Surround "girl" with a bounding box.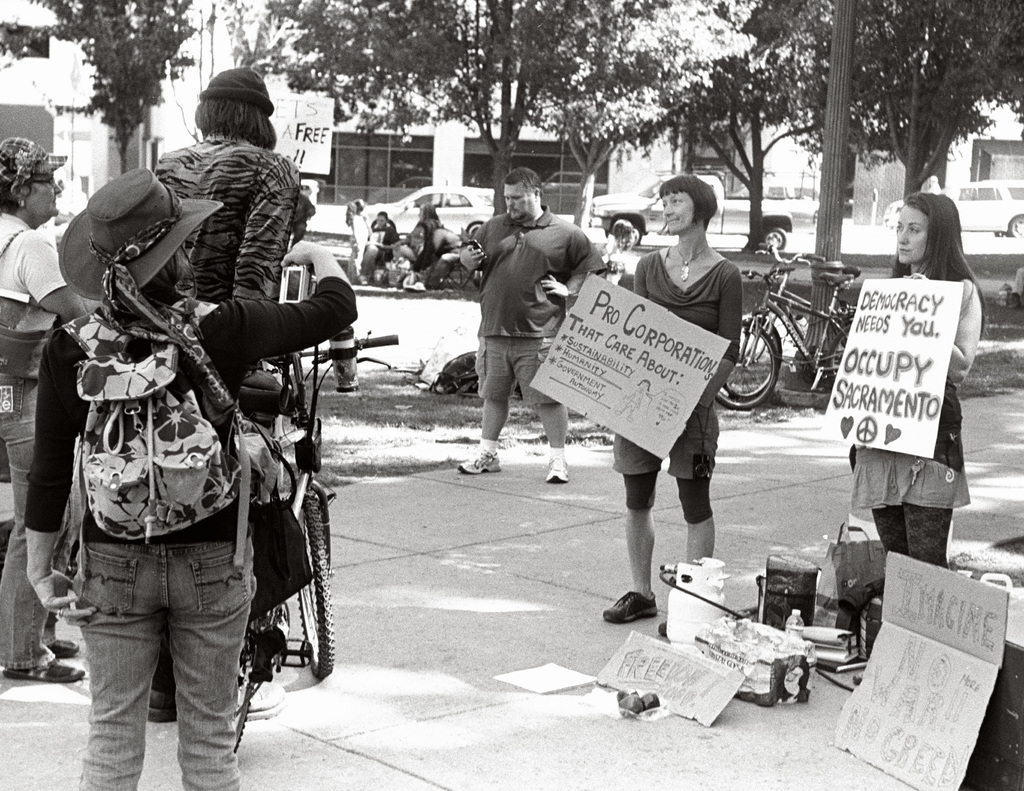
849 193 969 569.
